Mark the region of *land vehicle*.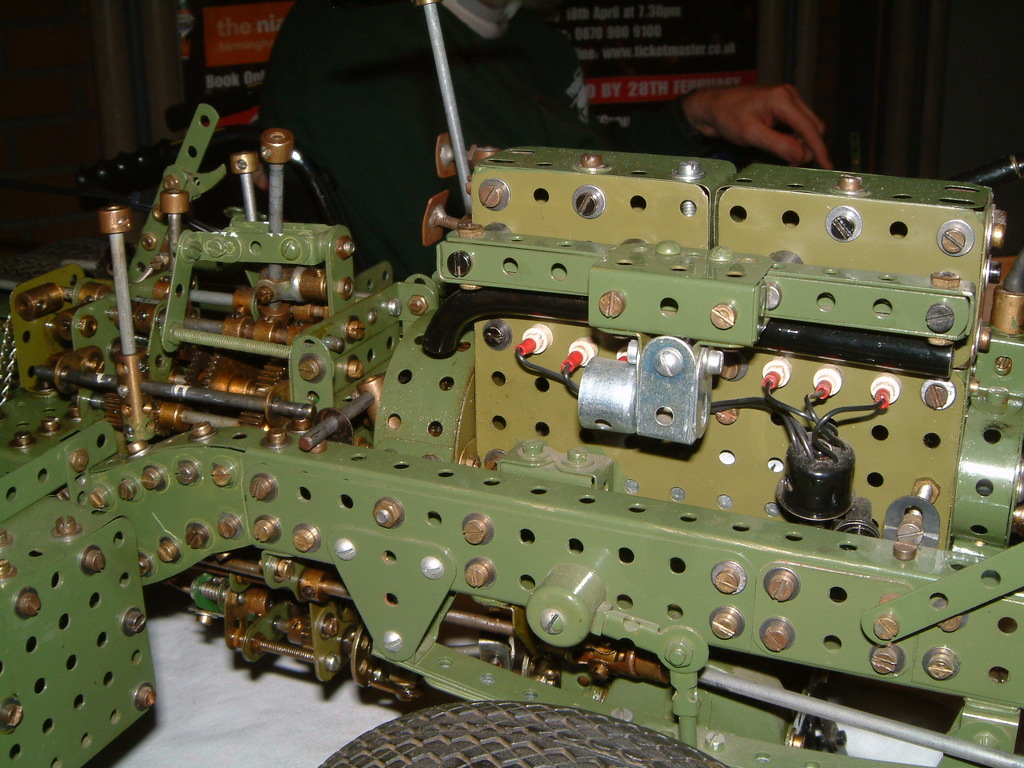
Region: (0, 0, 1023, 767).
